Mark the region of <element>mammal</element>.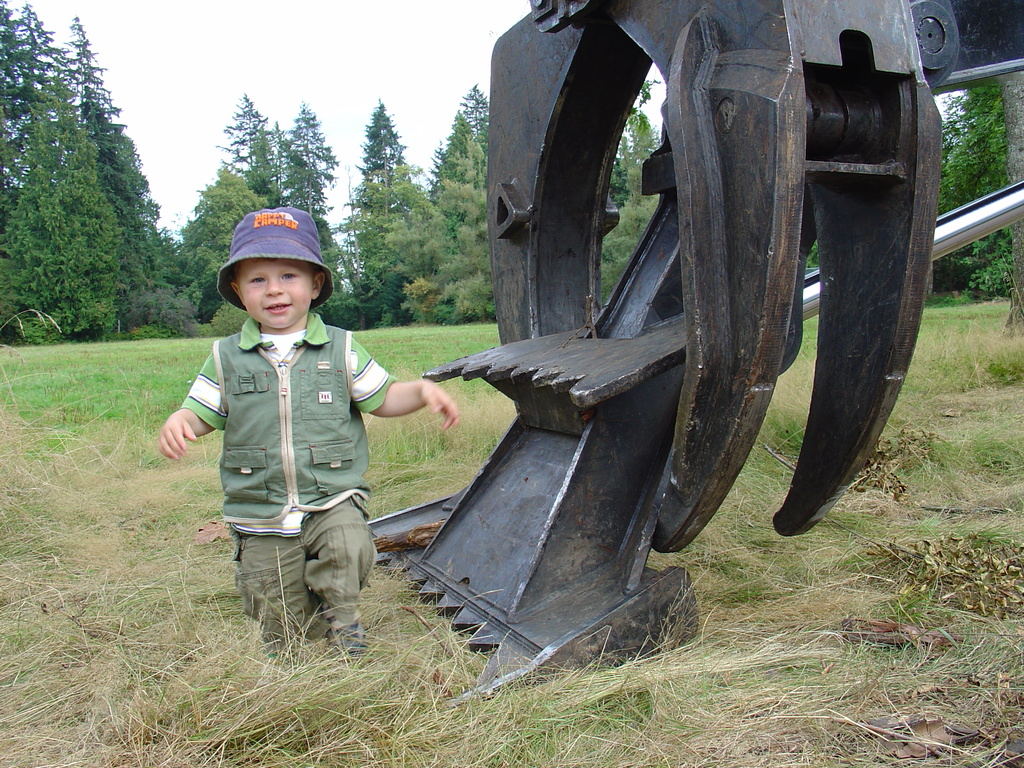
Region: box=[159, 211, 466, 664].
